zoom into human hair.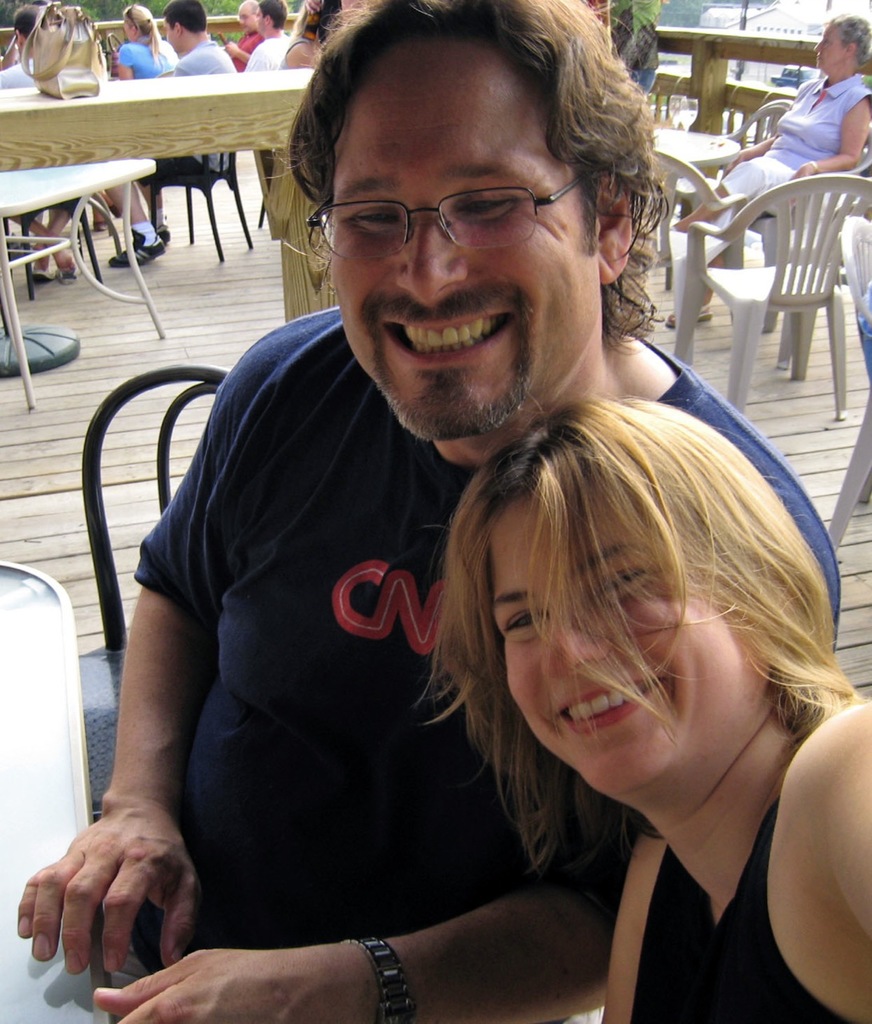
Zoom target: {"x1": 261, "y1": 0, "x2": 286, "y2": 24}.
